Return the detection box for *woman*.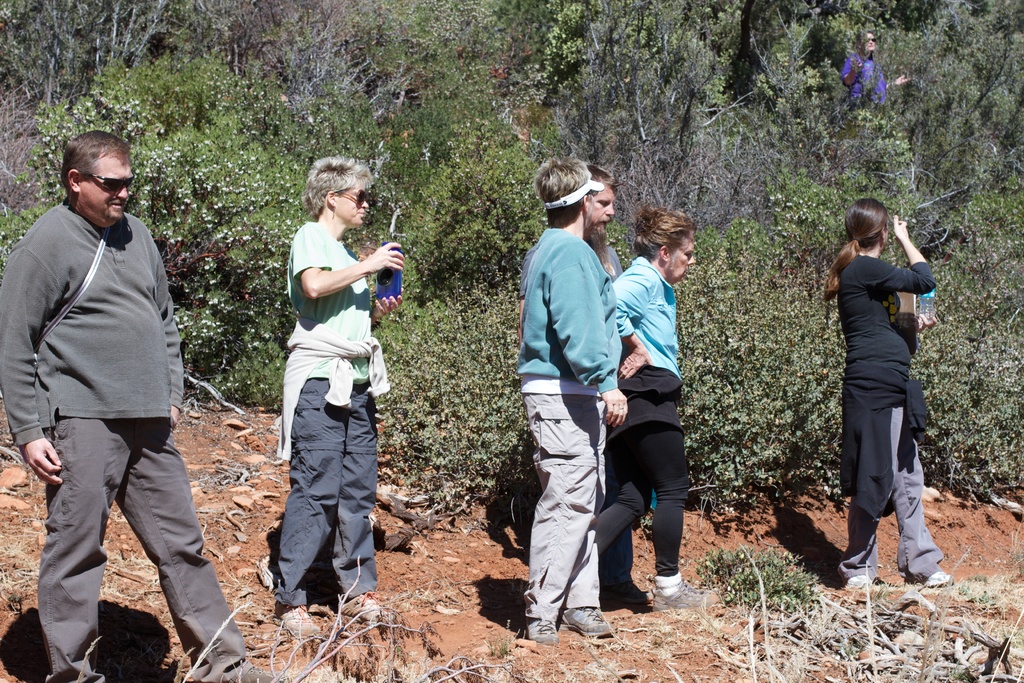
locate(828, 197, 962, 589).
